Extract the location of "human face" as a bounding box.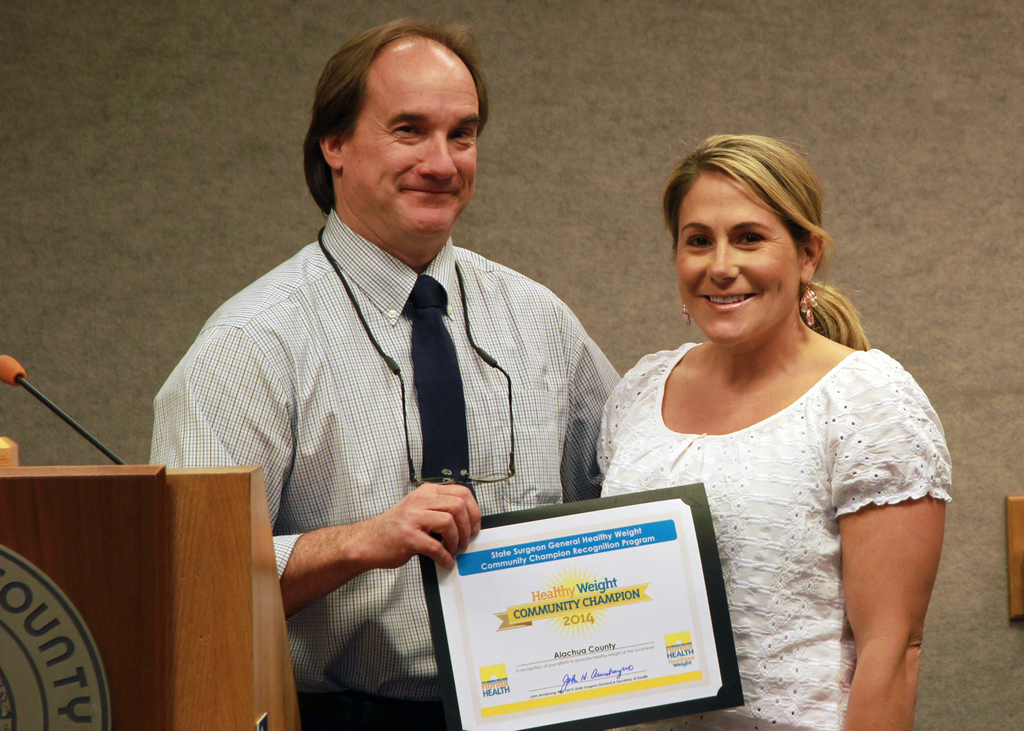
x1=339 y1=43 x2=478 y2=238.
